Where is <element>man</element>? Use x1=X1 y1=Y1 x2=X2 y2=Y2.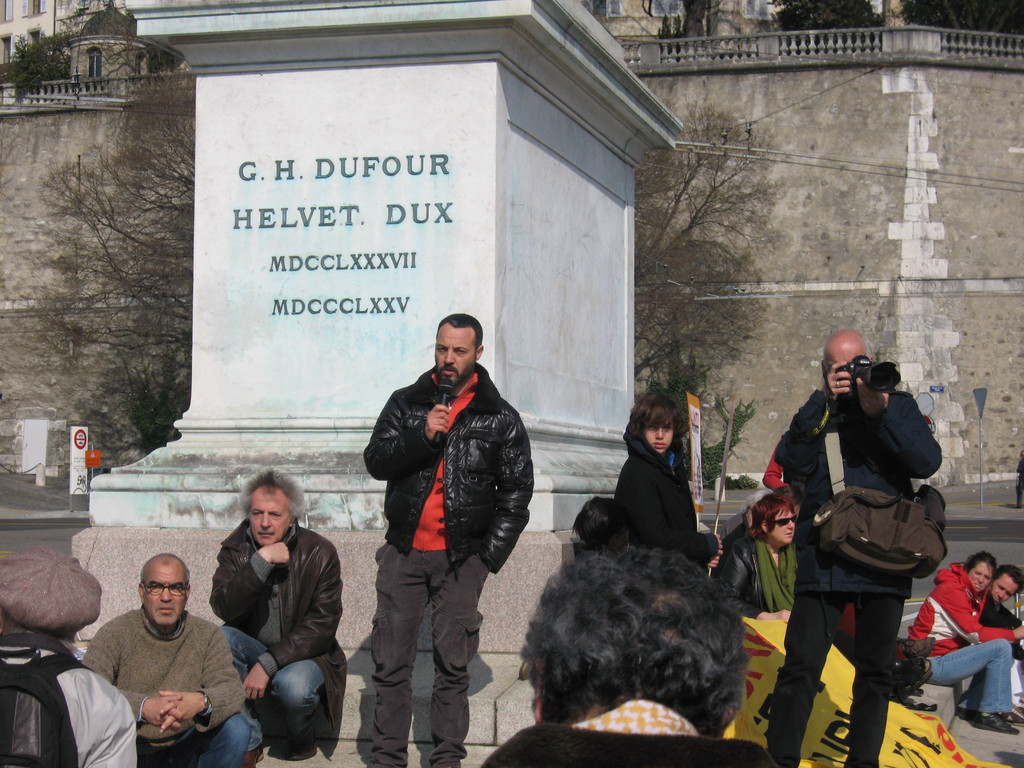
x1=84 y1=552 x2=243 y2=755.
